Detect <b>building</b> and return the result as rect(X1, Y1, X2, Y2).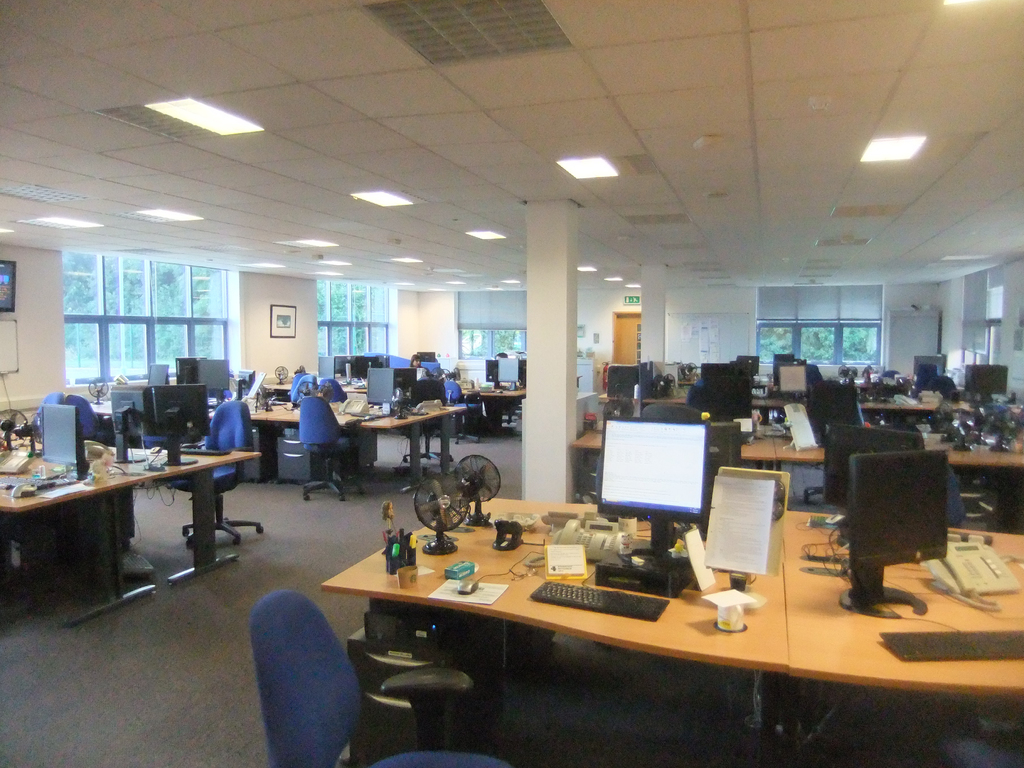
rect(1, 1, 1023, 767).
